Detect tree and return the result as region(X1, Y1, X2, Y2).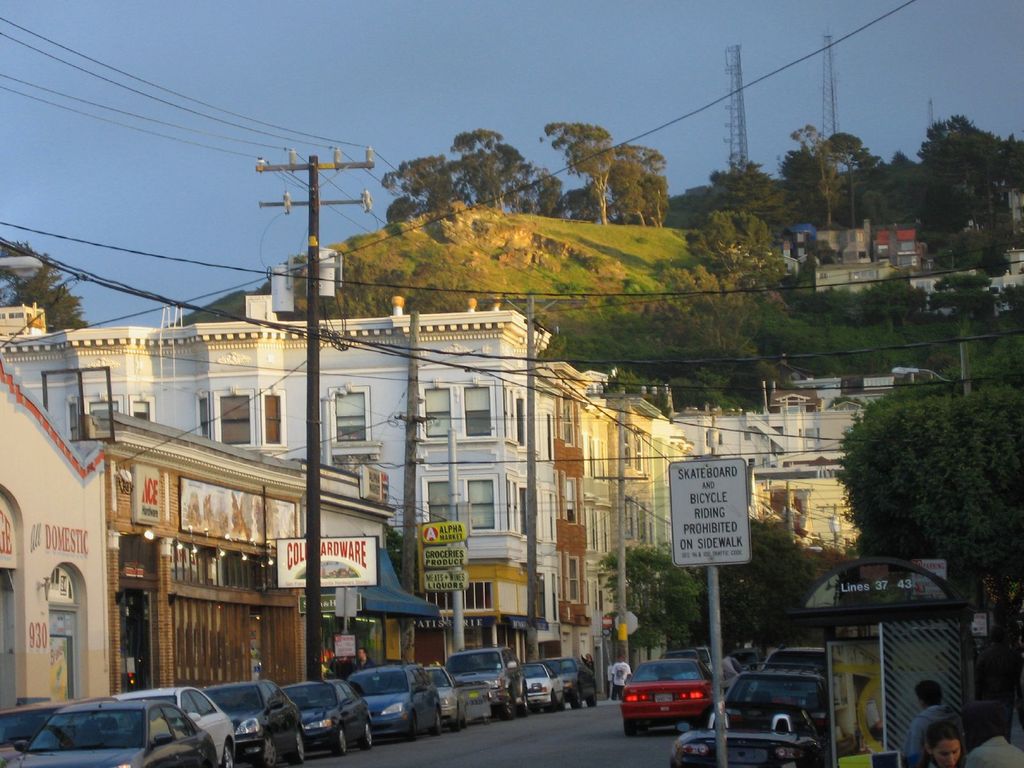
region(789, 128, 867, 252).
